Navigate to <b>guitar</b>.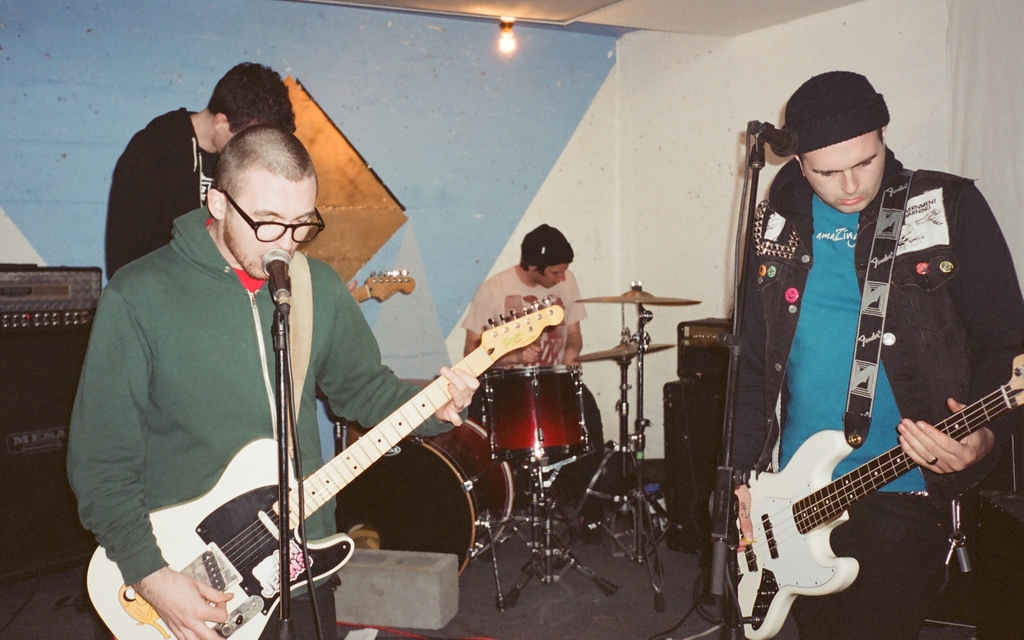
Navigation target: [left=347, top=273, right=424, bottom=308].
